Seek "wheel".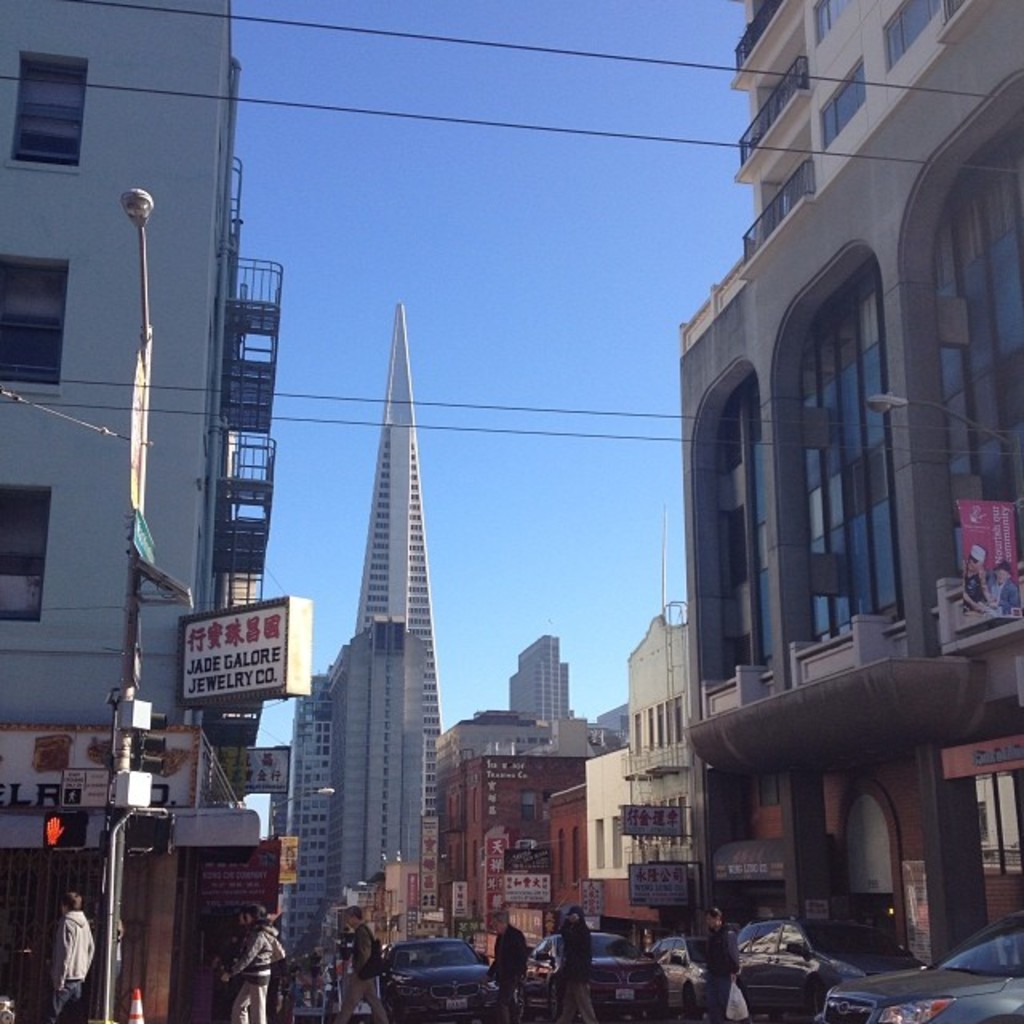
bbox=[674, 976, 707, 1022].
